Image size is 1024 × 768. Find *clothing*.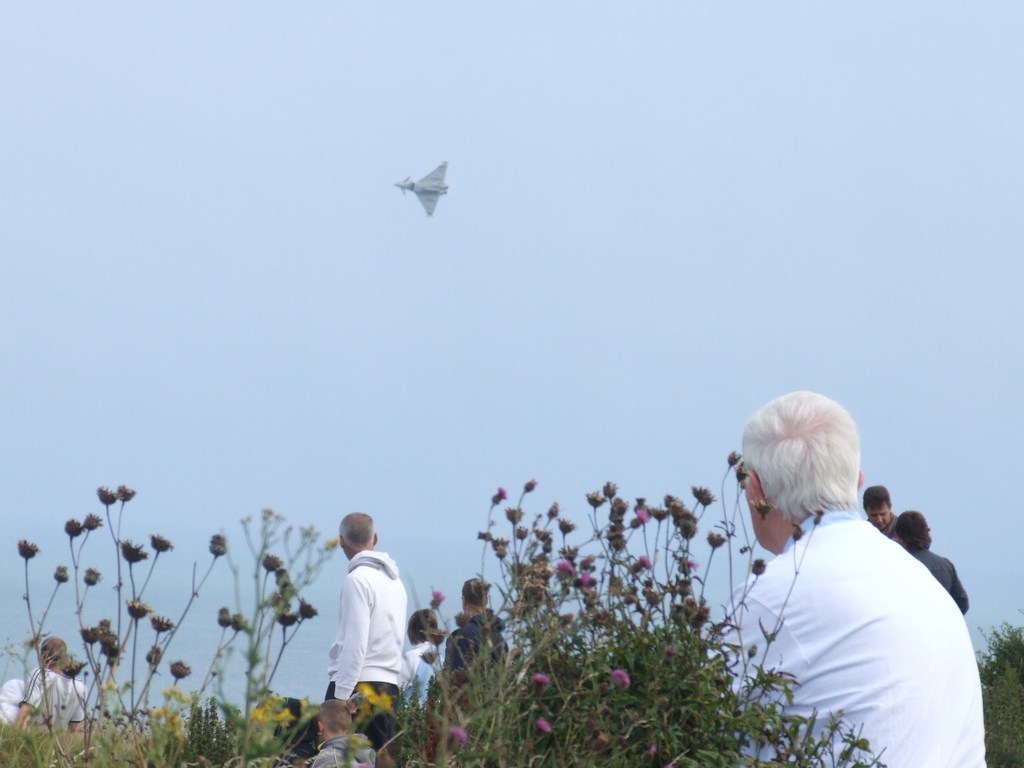
BBox(399, 638, 439, 696).
